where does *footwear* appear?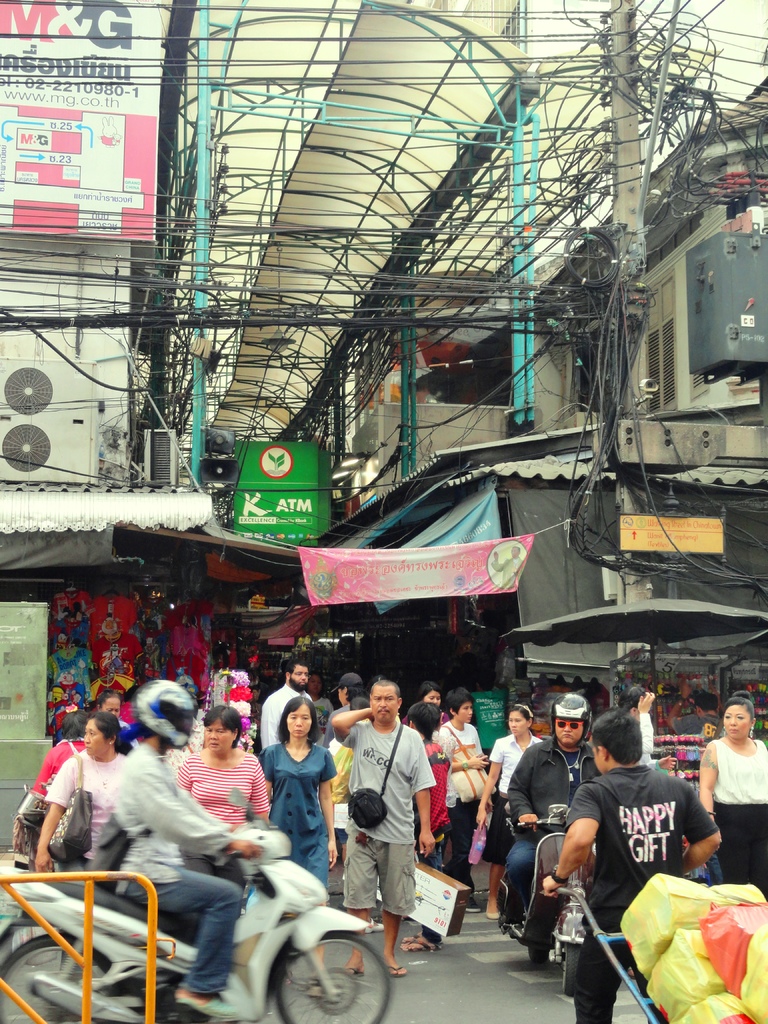
Appears at [352, 966, 364, 979].
